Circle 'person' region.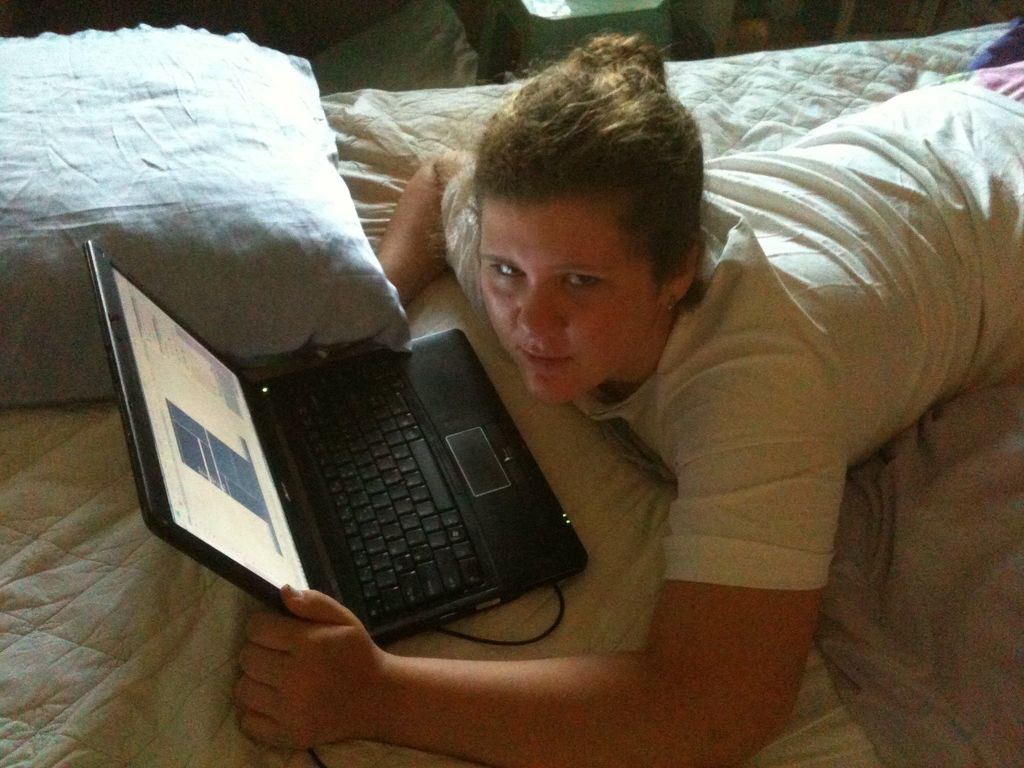
Region: (x1=229, y1=28, x2=1023, y2=767).
